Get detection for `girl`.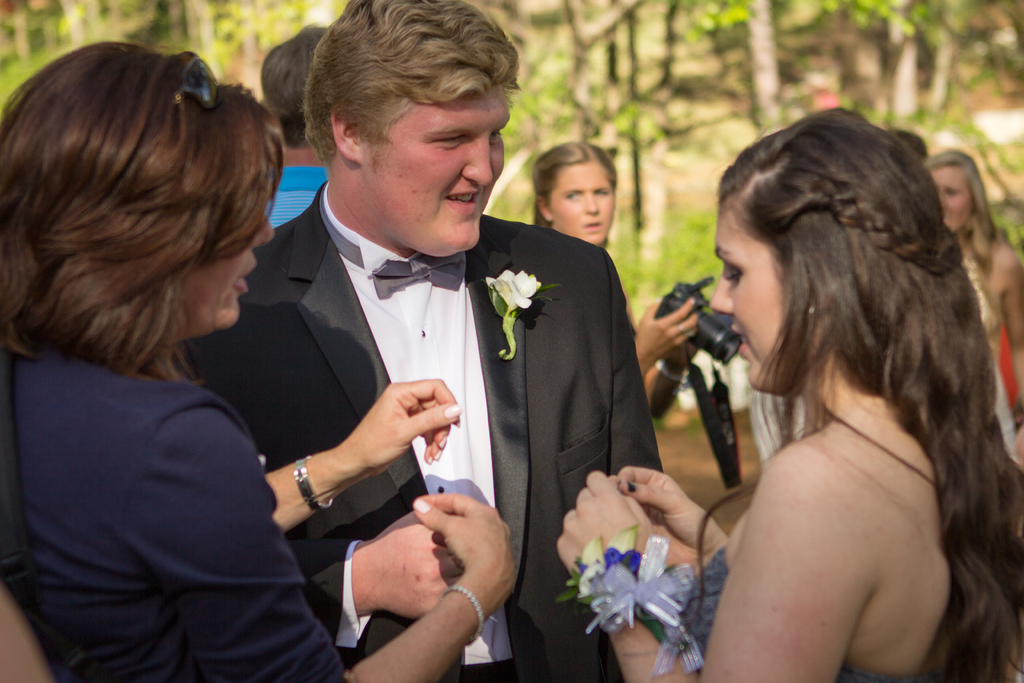
Detection: (528, 138, 701, 425).
